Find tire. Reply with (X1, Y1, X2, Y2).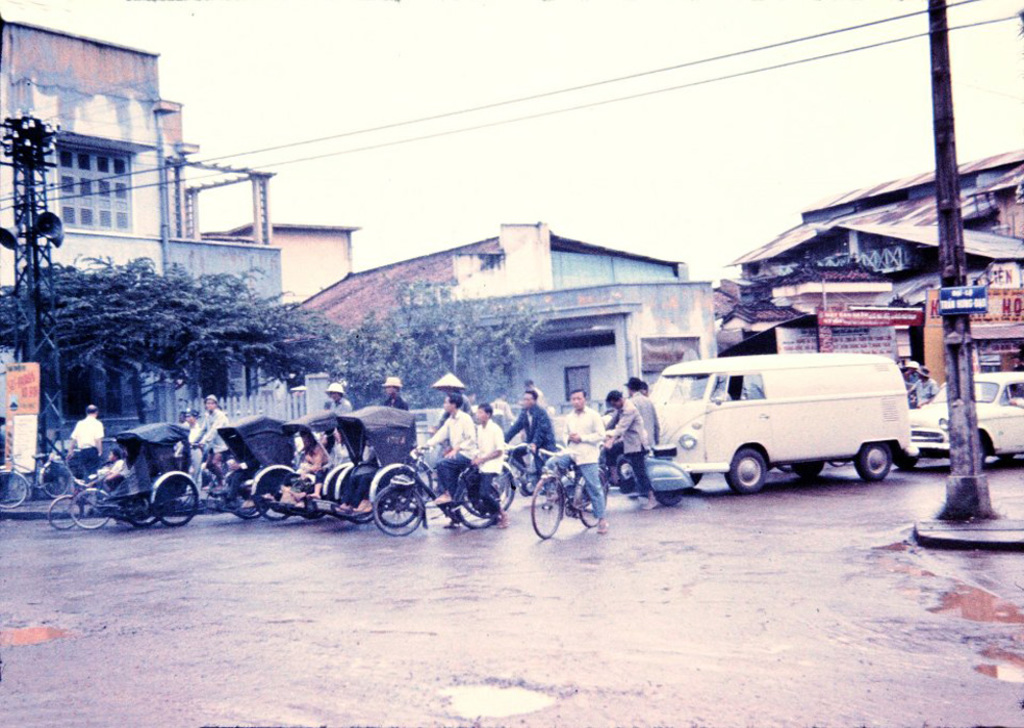
(228, 467, 274, 521).
